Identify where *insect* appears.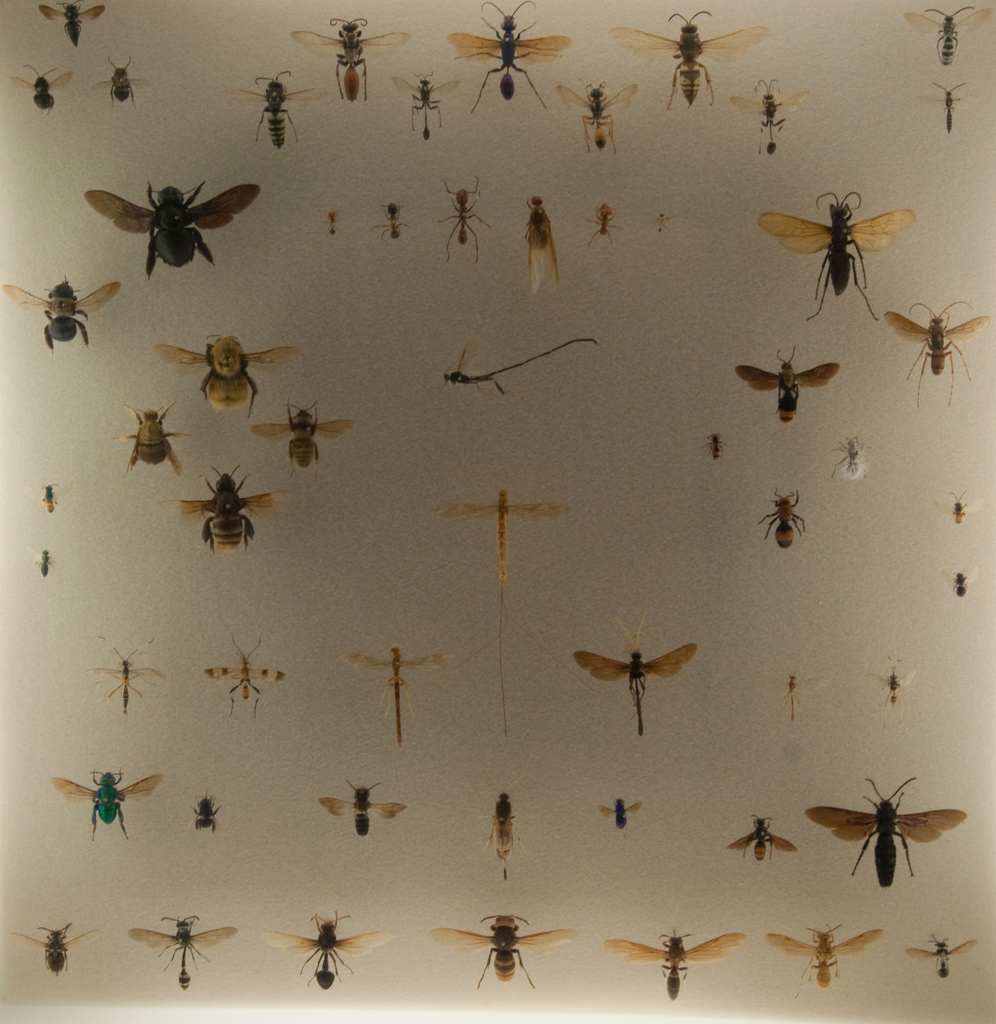
Appears at detection(197, 640, 295, 719).
